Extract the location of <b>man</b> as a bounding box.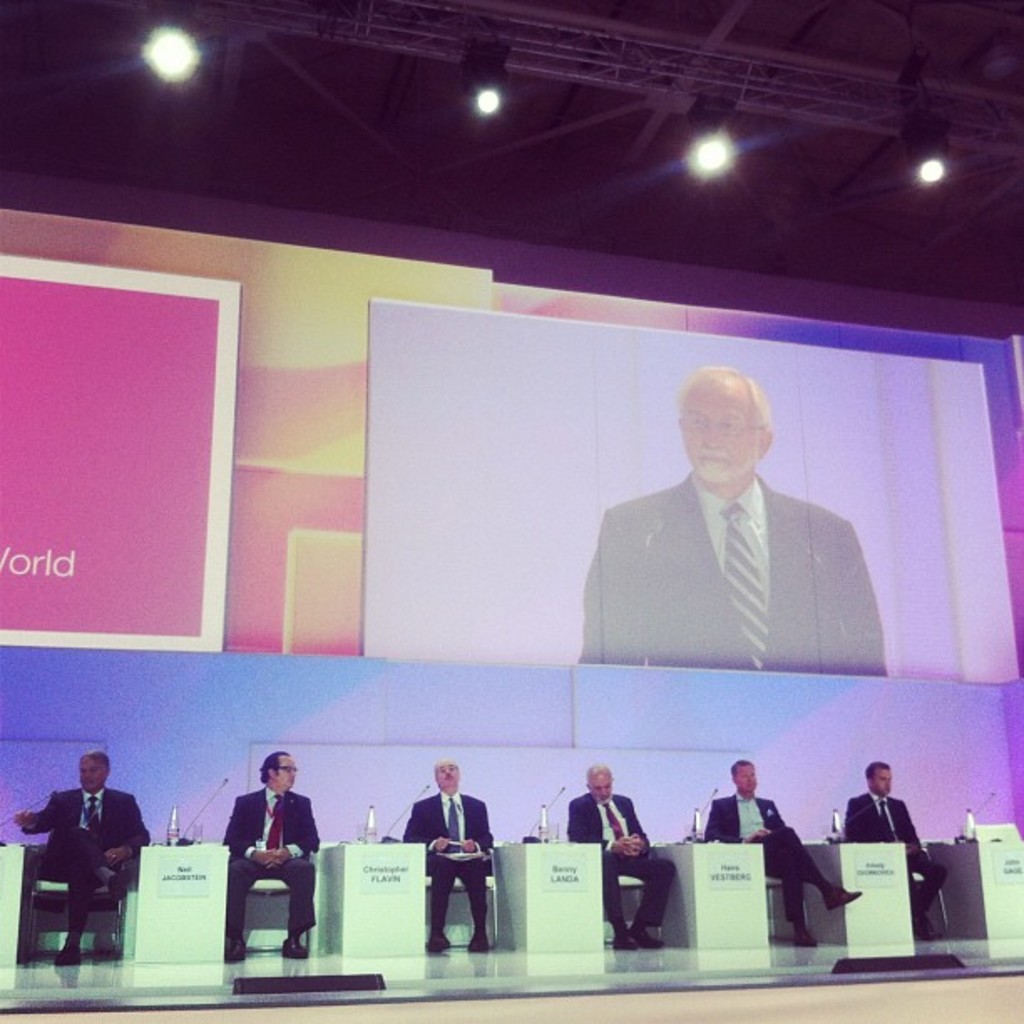
bbox=[840, 753, 952, 944].
